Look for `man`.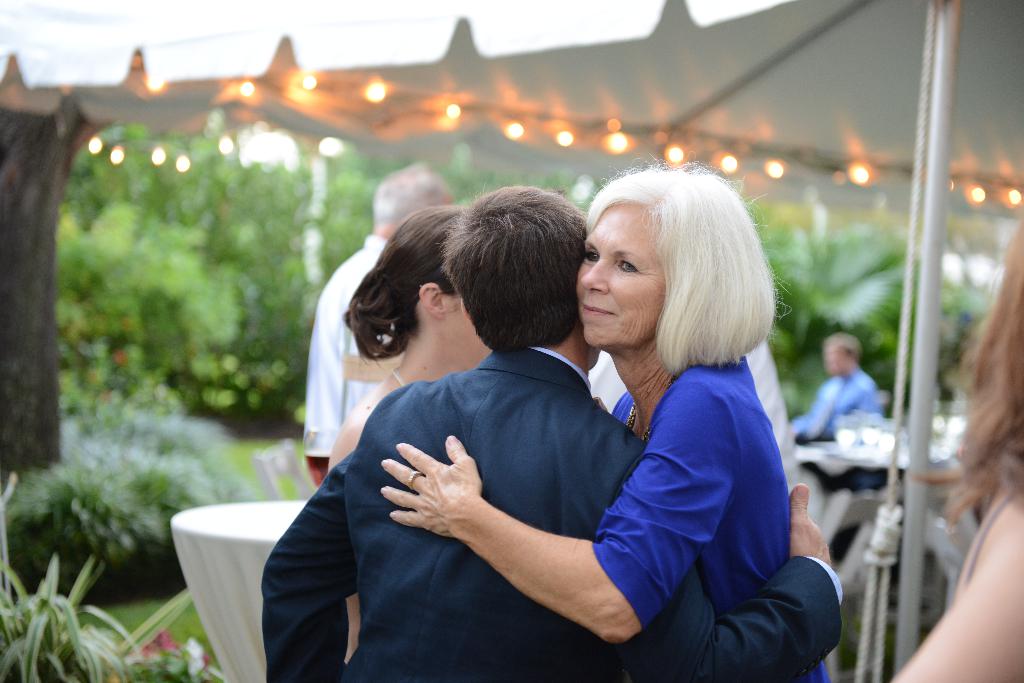
Found: crop(307, 160, 454, 489).
